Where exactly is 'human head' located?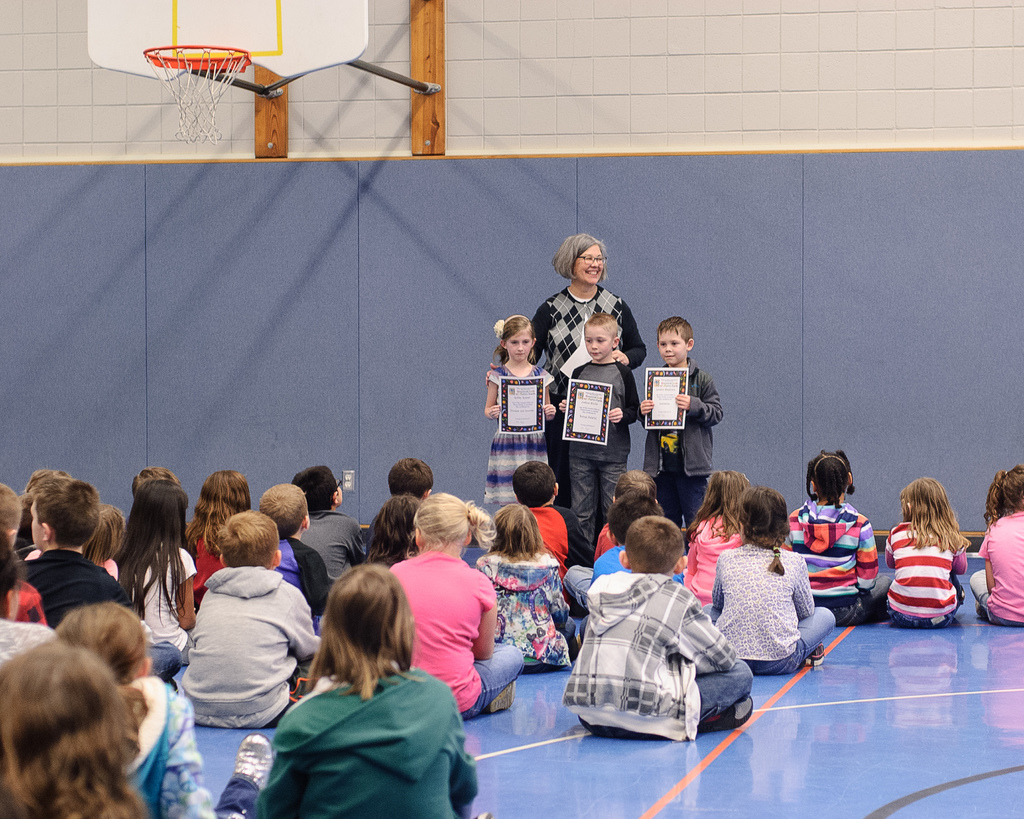
Its bounding box is (left=810, top=452, right=858, bottom=502).
